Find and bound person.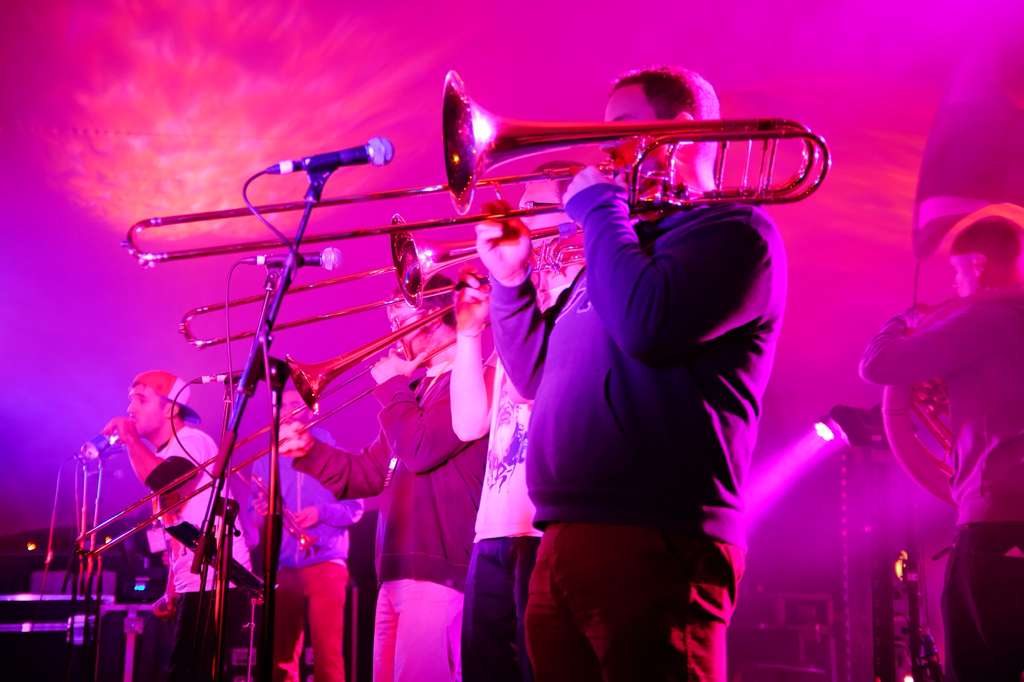
Bound: box(95, 369, 254, 681).
